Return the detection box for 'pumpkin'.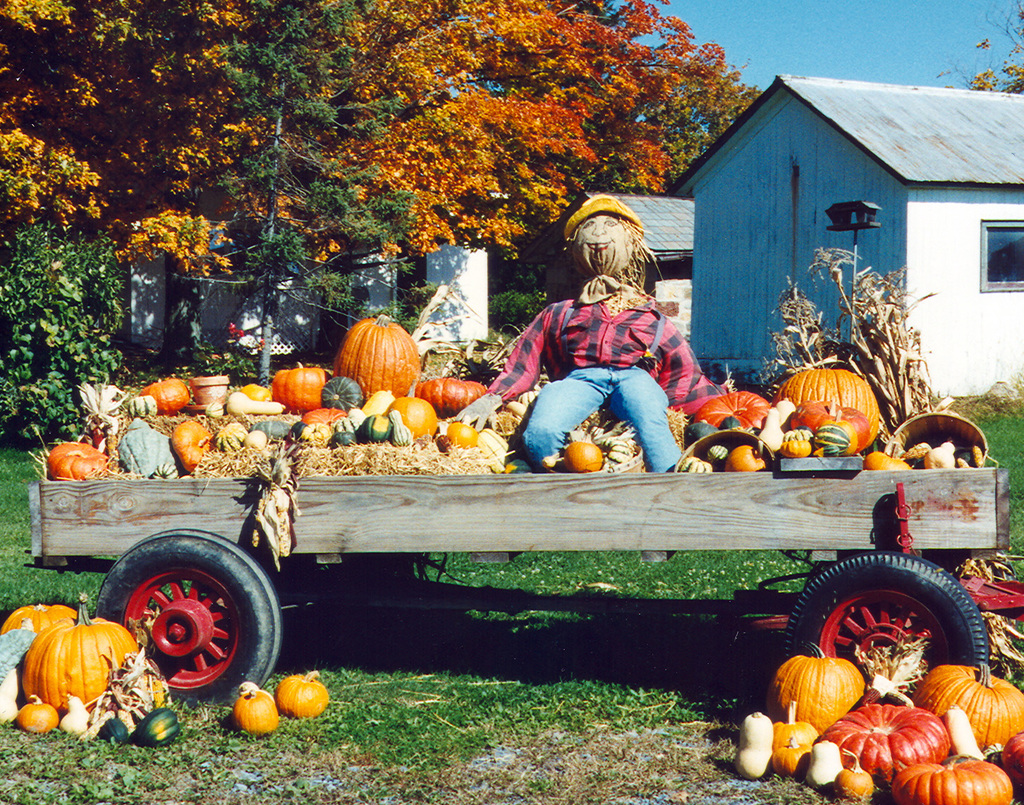
bbox=[237, 681, 279, 735].
